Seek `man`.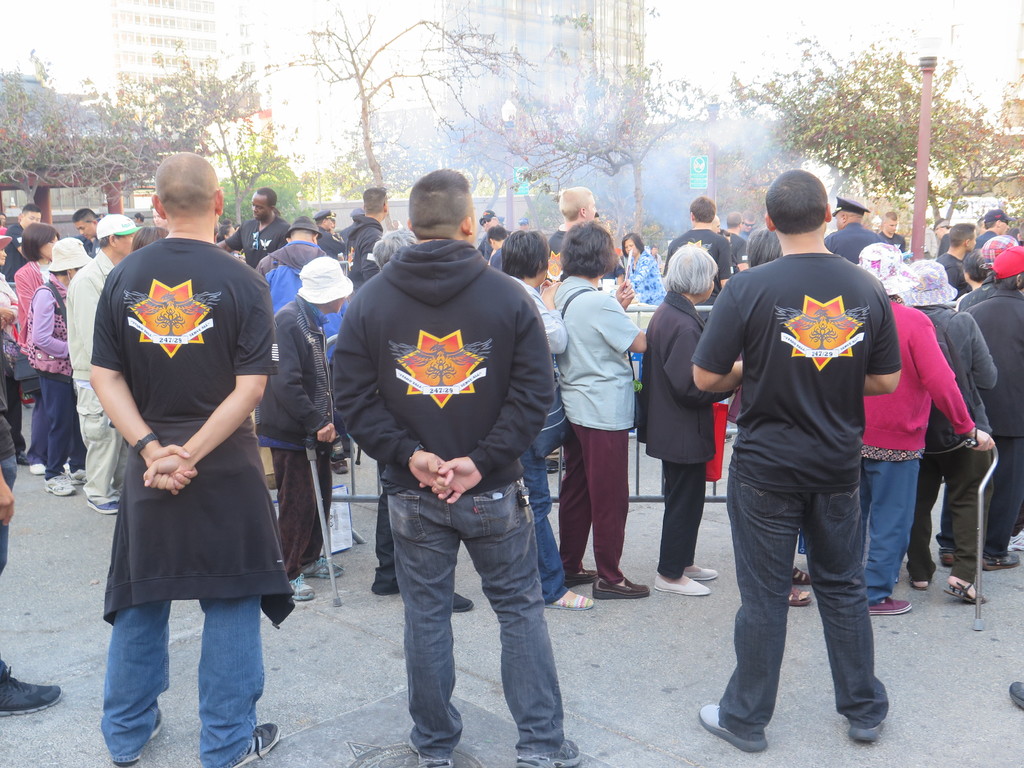
[x1=702, y1=172, x2=919, y2=764].
